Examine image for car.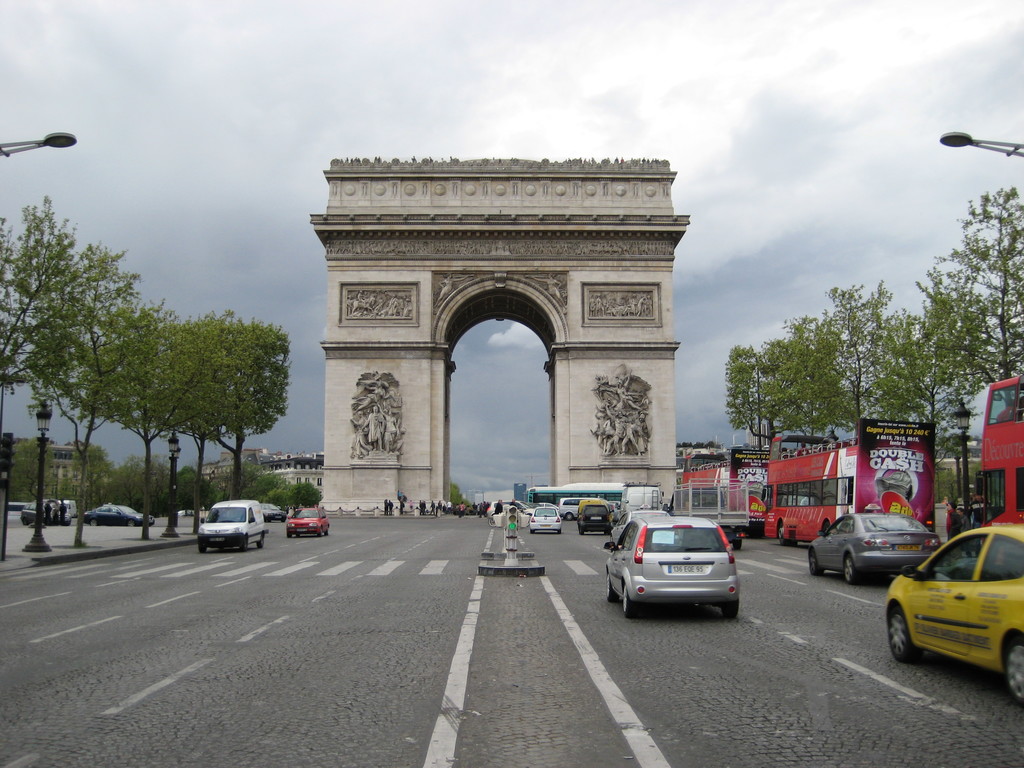
Examination result: crop(85, 504, 158, 523).
